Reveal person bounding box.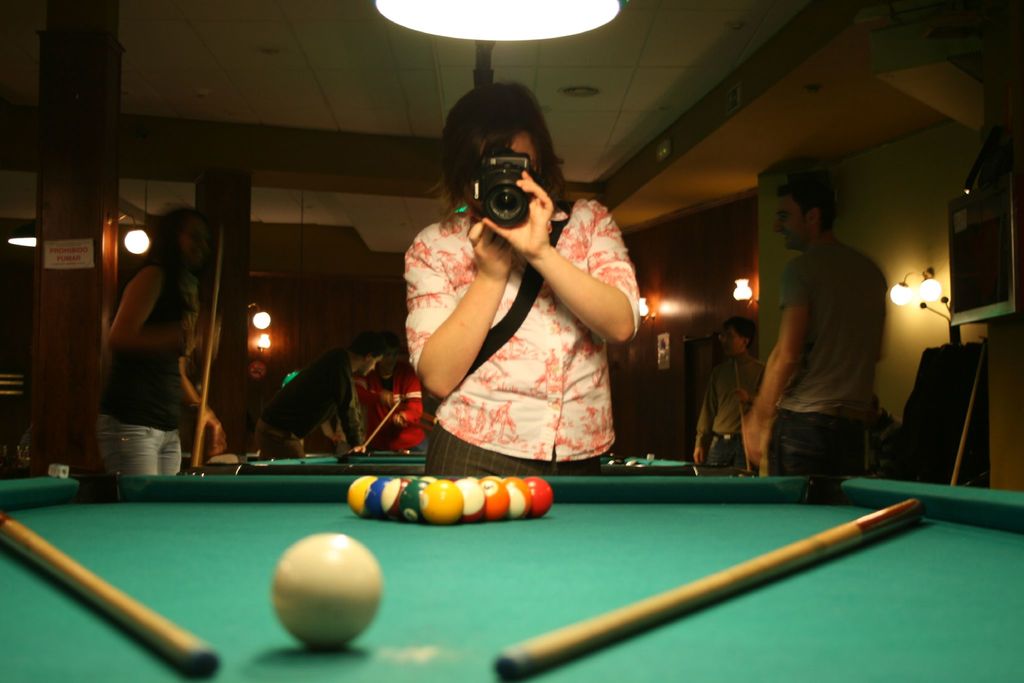
Revealed: 255 335 387 463.
